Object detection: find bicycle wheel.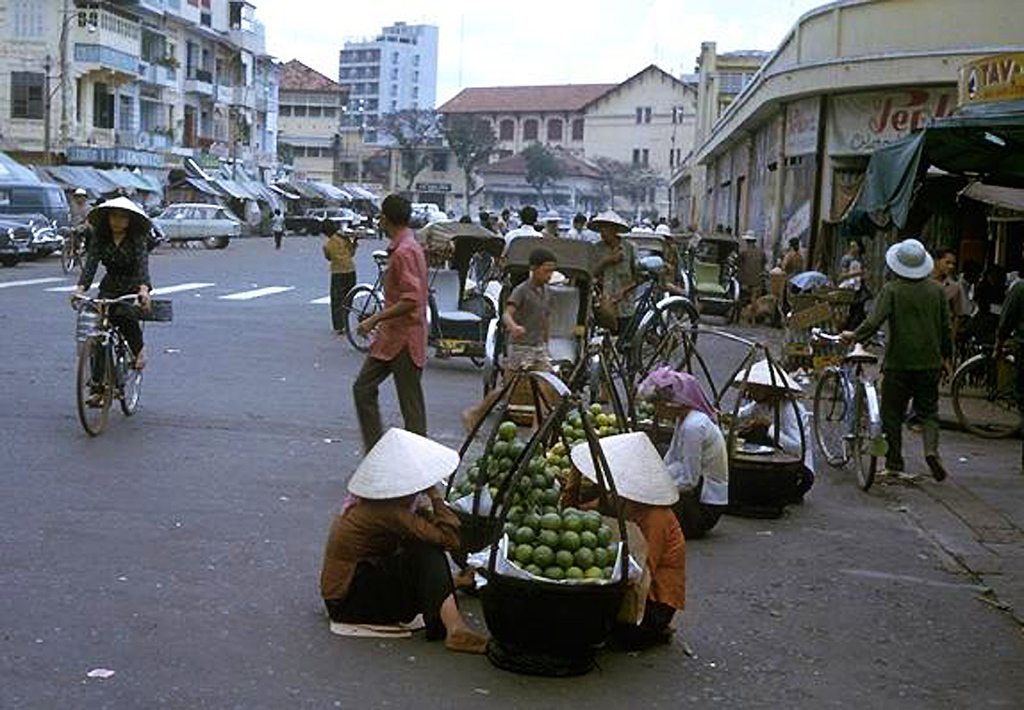
left=78, top=338, right=113, bottom=436.
